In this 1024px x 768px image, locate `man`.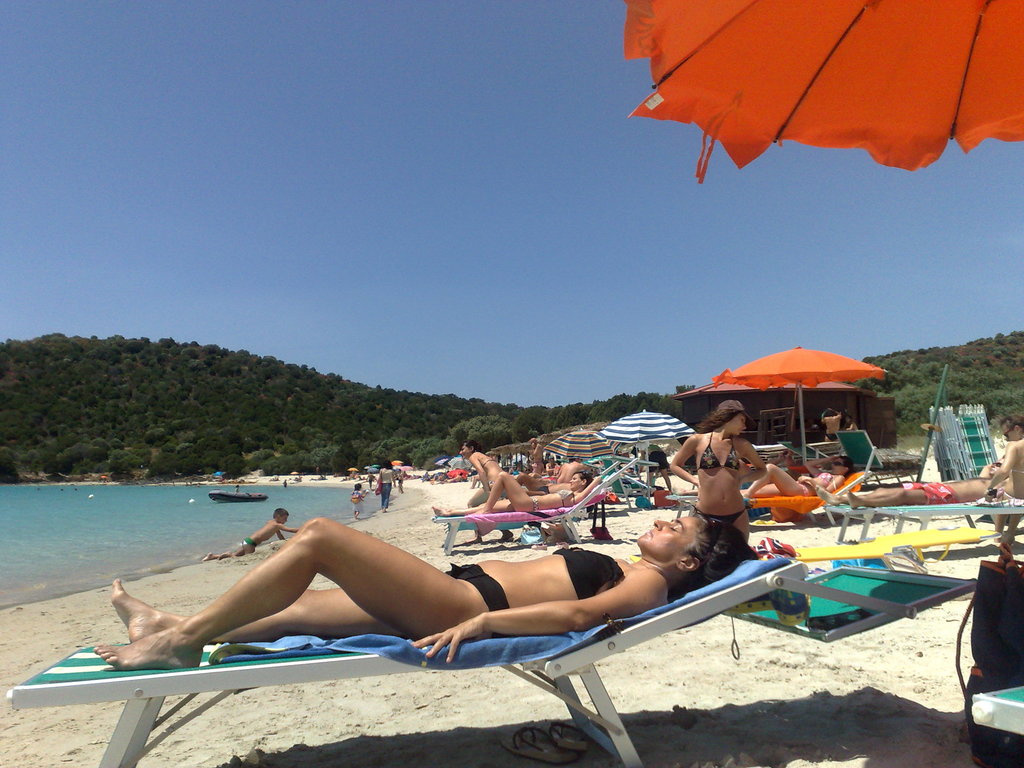
Bounding box: Rect(531, 436, 545, 472).
